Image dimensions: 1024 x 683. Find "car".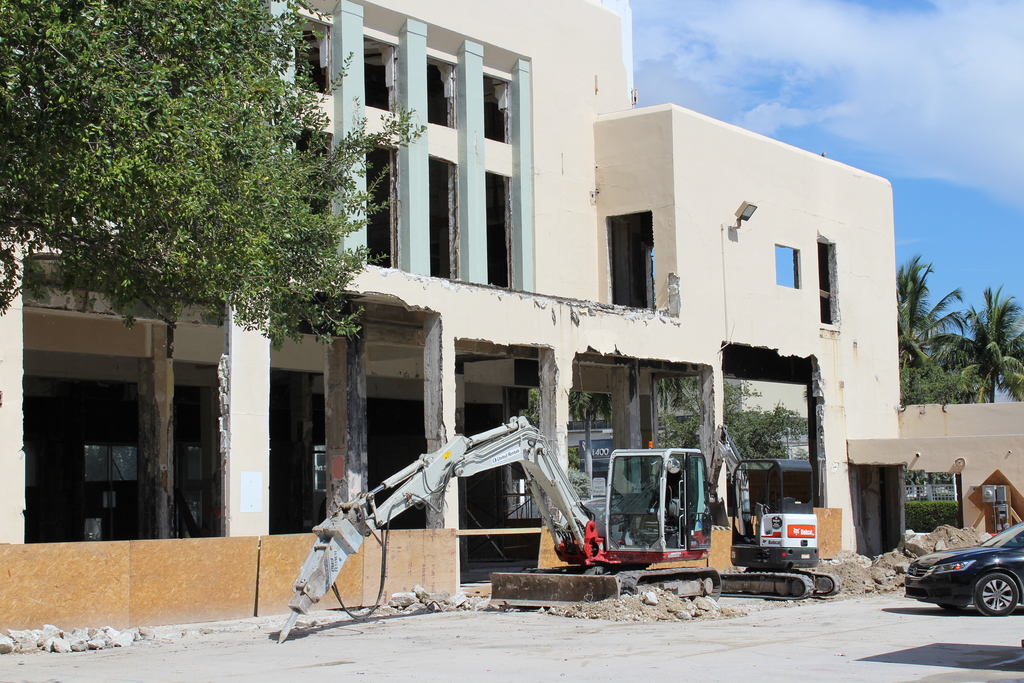
region(906, 522, 1023, 616).
